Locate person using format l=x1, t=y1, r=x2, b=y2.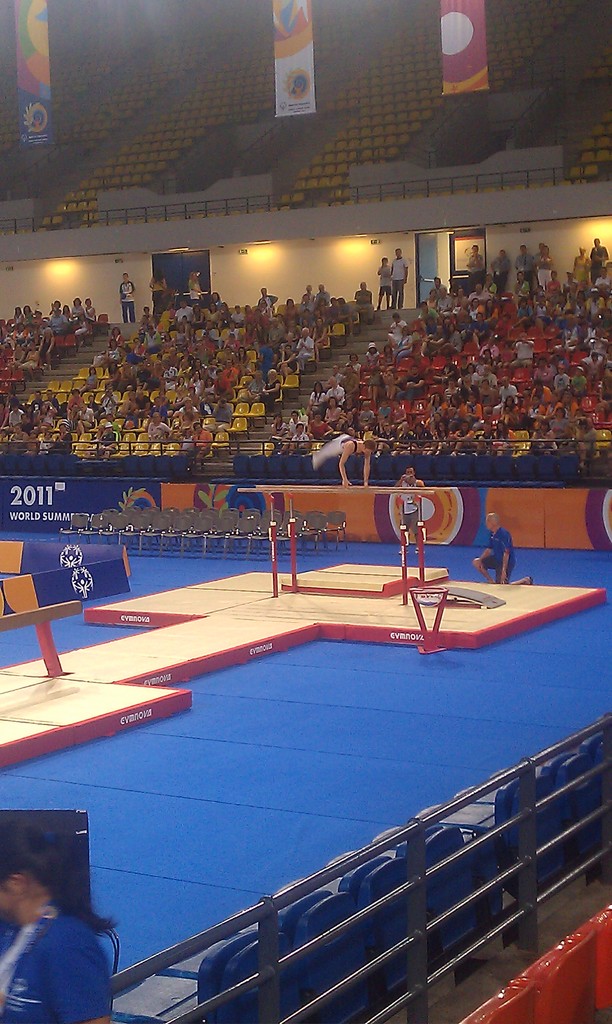
l=188, t=273, r=200, b=303.
